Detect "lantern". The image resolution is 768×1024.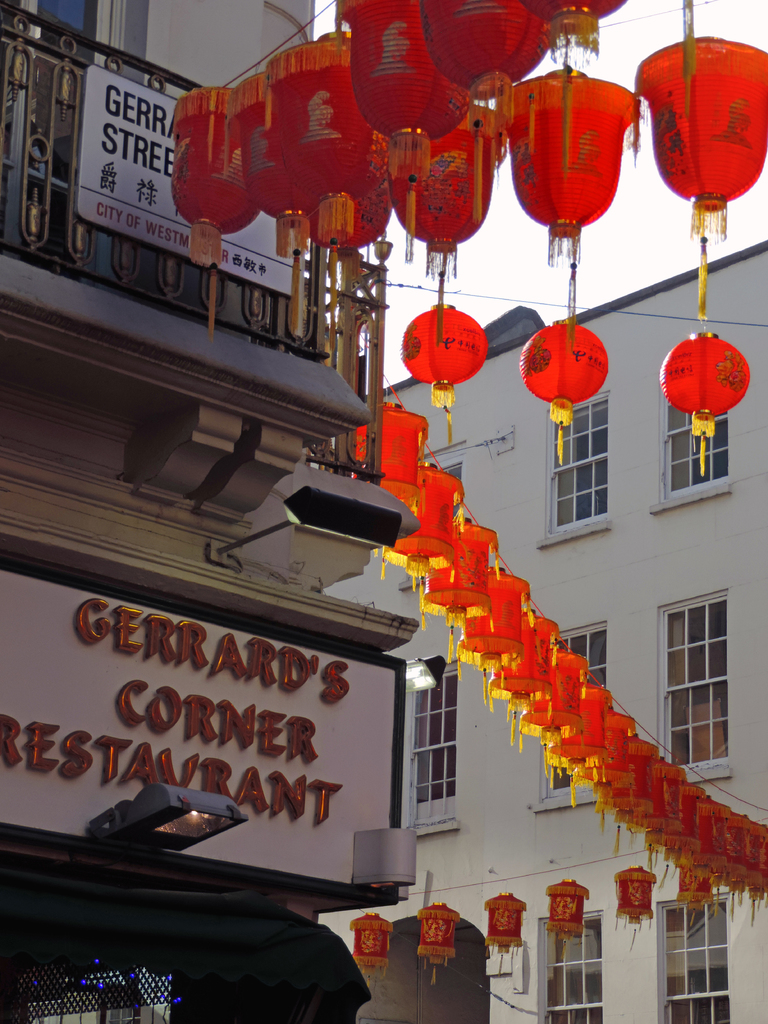
box(549, 881, 586, 942).
